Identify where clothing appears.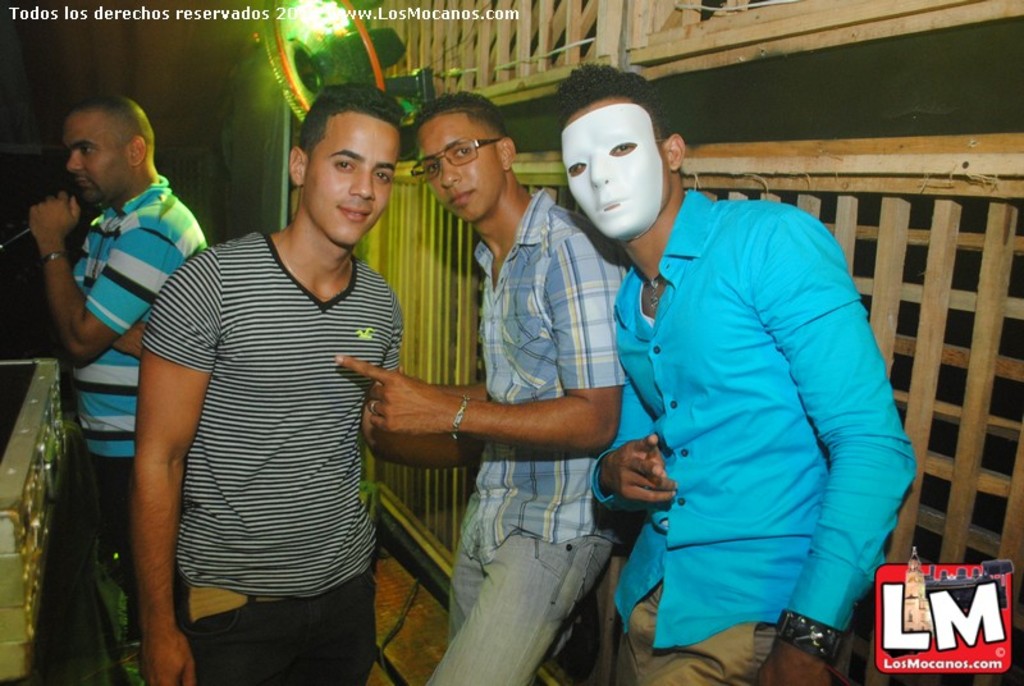
Appears at bbox=[69, 170, 207, 635].
